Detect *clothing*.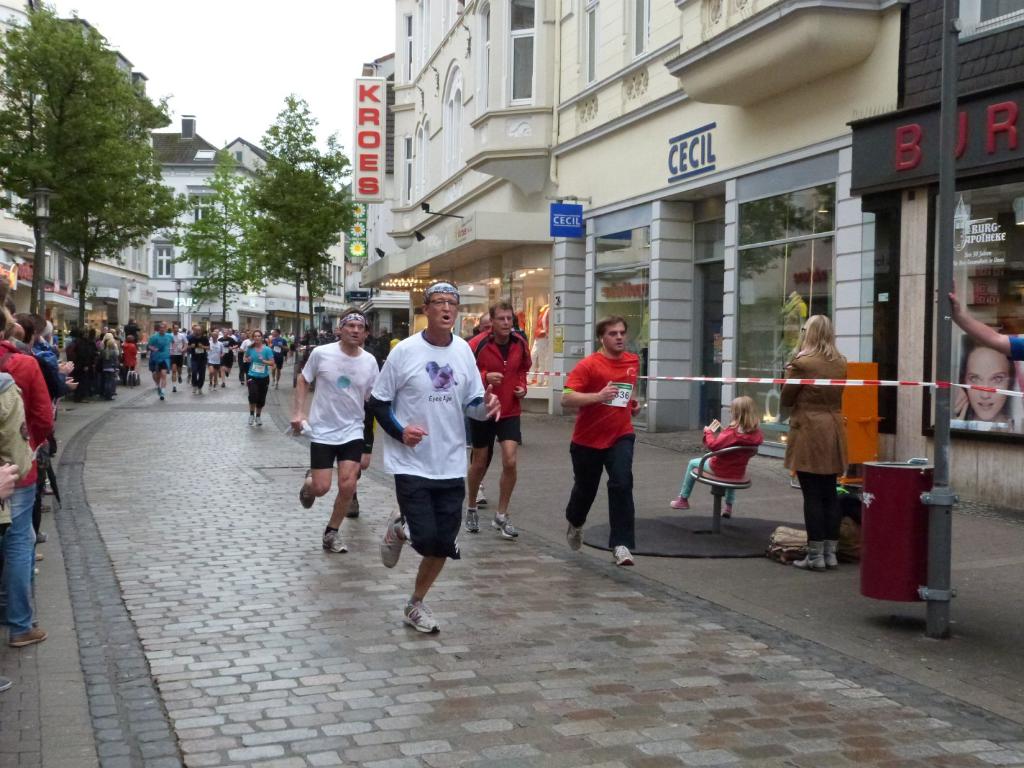
Detected at [x1=236, y1=344, x2=268, y2=415].
